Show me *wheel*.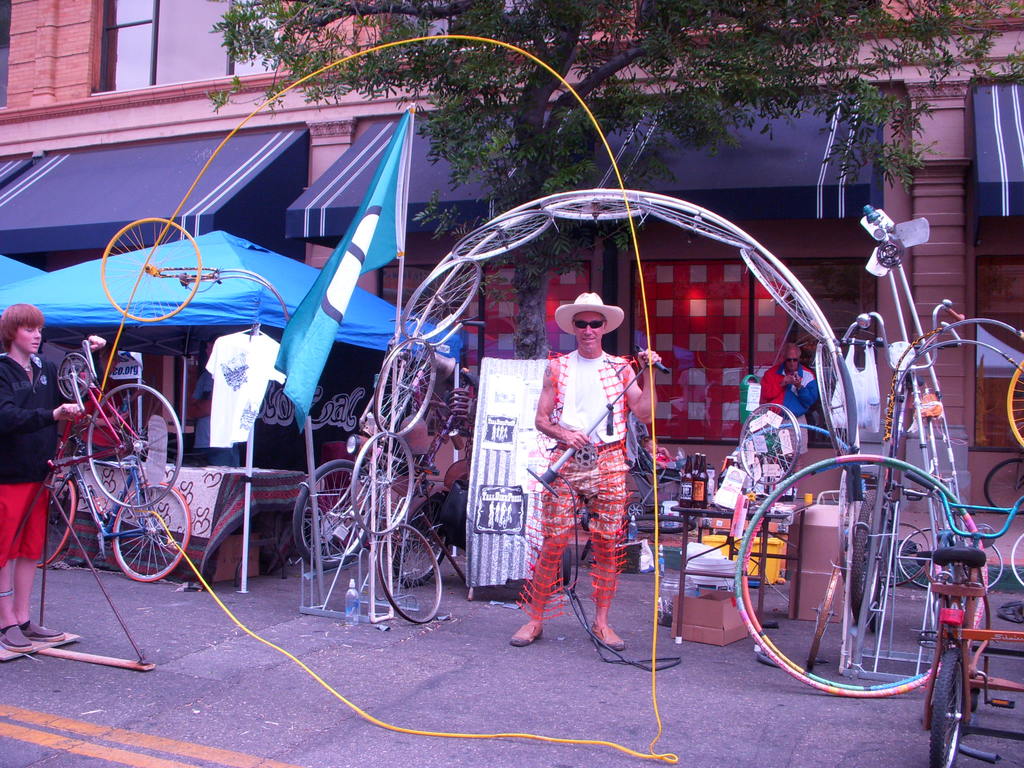
*wheel* is here: 963,543,1005,589.
